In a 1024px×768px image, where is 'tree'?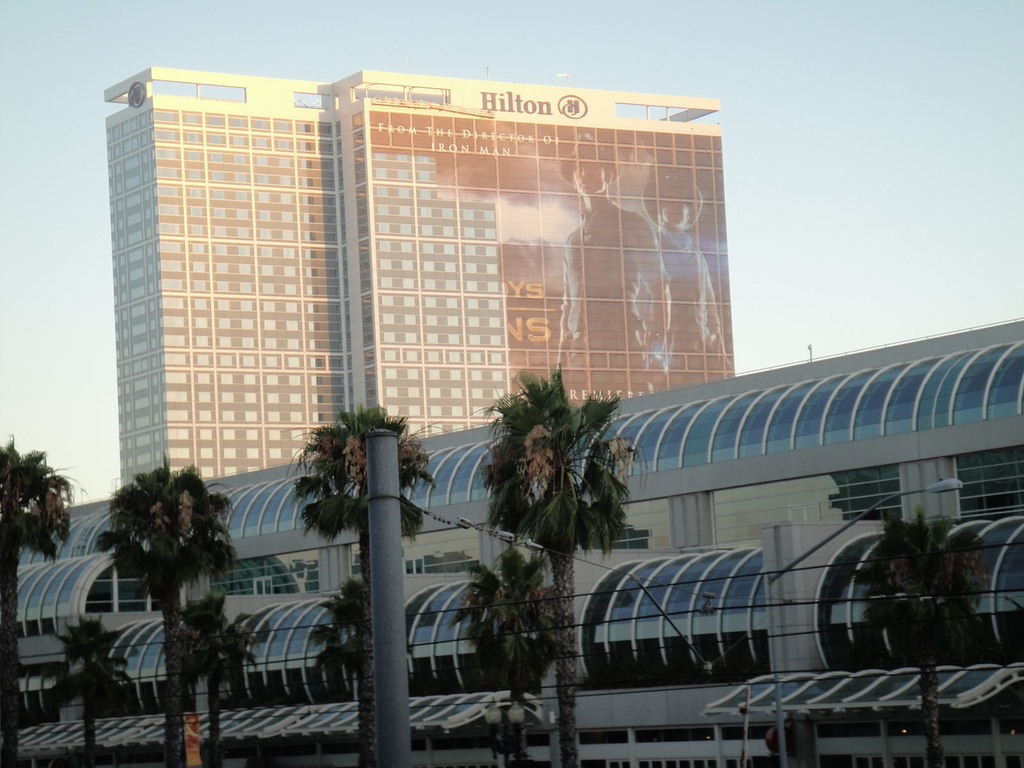
BBox(174, 588, 248, 767).
